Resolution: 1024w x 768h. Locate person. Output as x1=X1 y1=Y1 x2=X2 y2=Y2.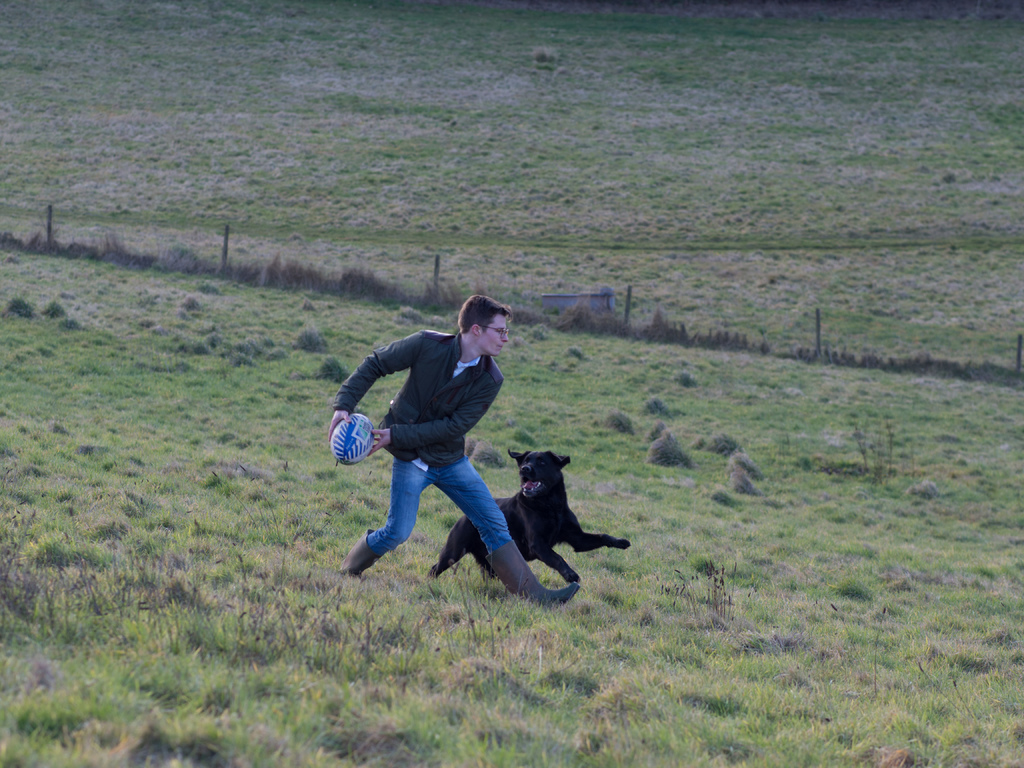
x1=328 y1=291 x2=582 y2=601.
